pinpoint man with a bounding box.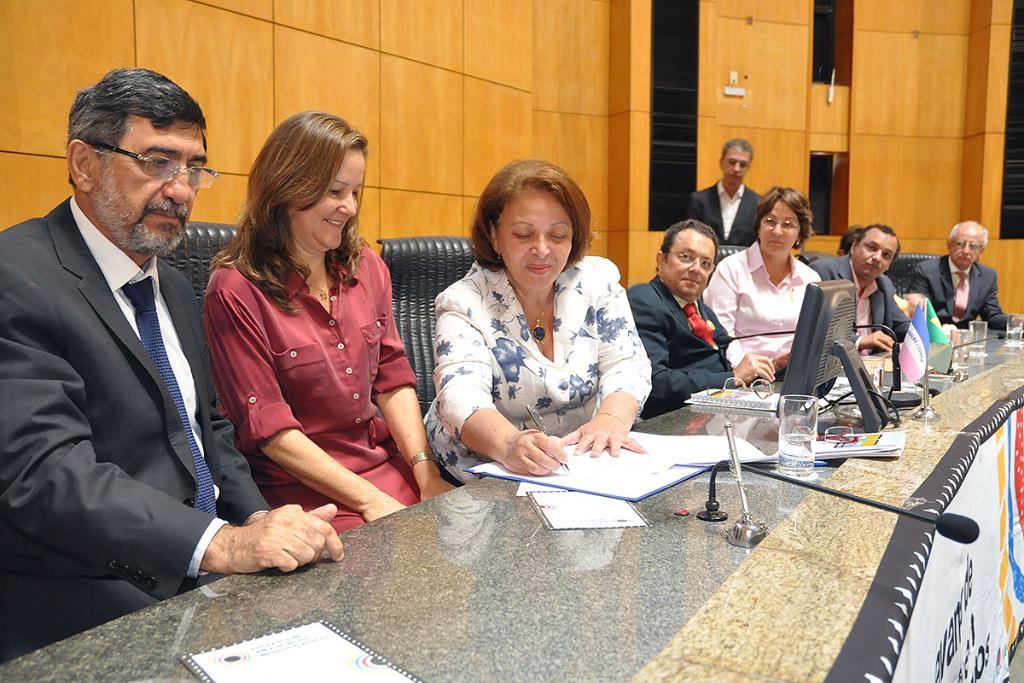
BBox(625, 221, 777, 416).
